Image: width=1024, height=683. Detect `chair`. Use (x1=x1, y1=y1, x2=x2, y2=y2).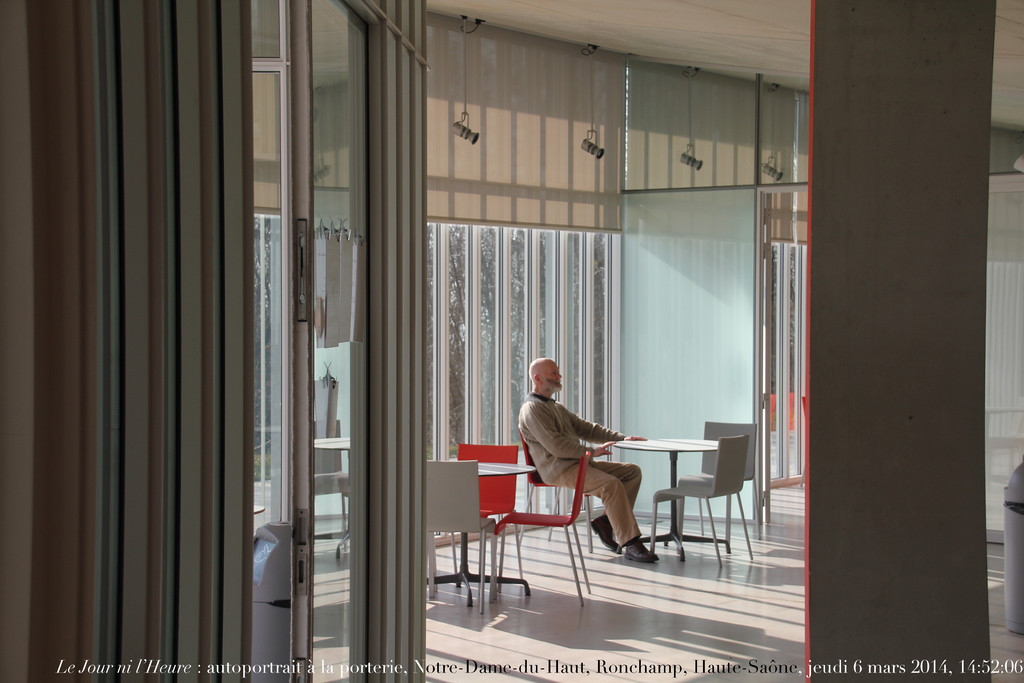
(x1=425, y1=461, x2=502, y2=617).
